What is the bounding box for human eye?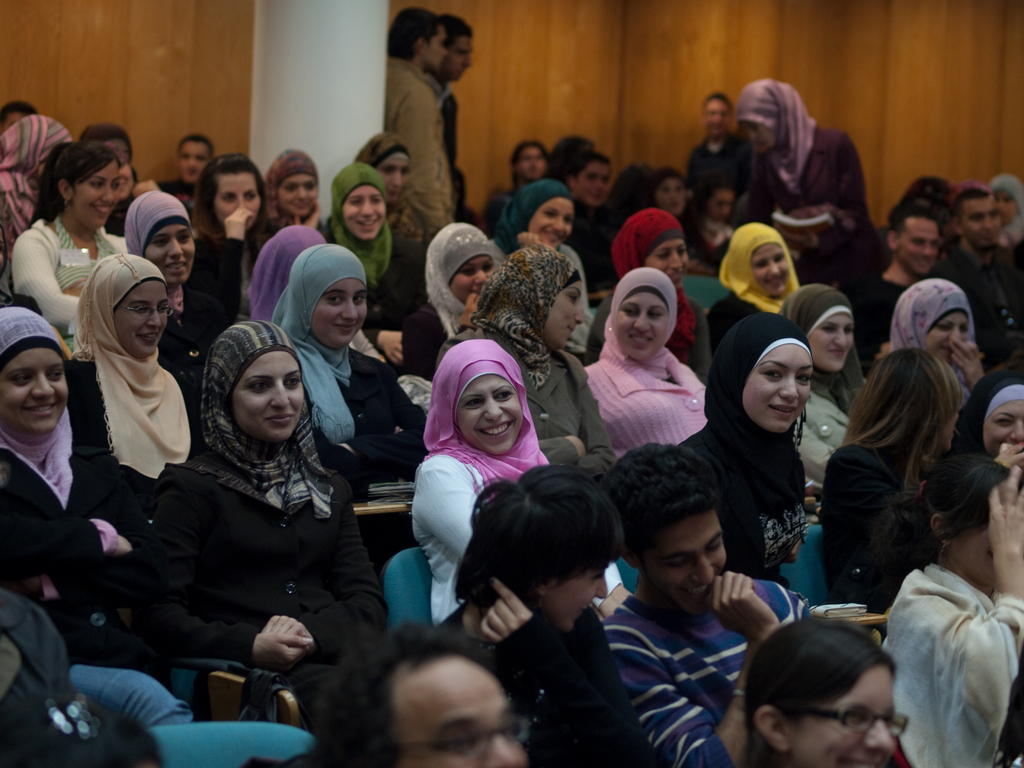
{"left": 283, "top": 373, "right": 297, "bottom": 388}.
